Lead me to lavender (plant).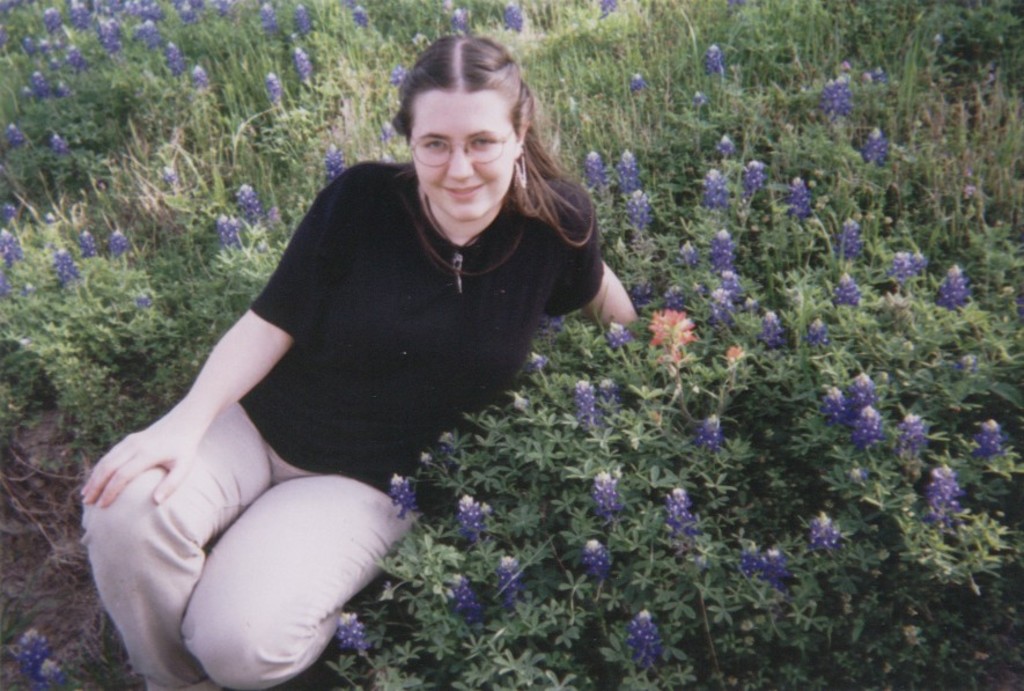
Lead to Rect(50, 7, 60, 32).
